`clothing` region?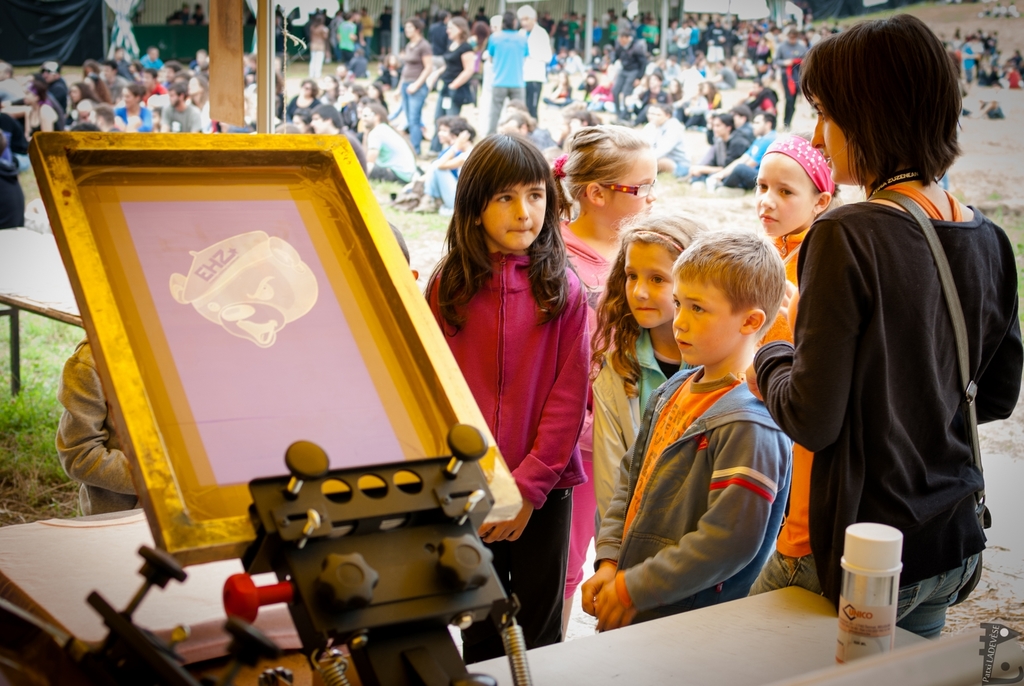
bbox=(434, 42, 471, 126)
